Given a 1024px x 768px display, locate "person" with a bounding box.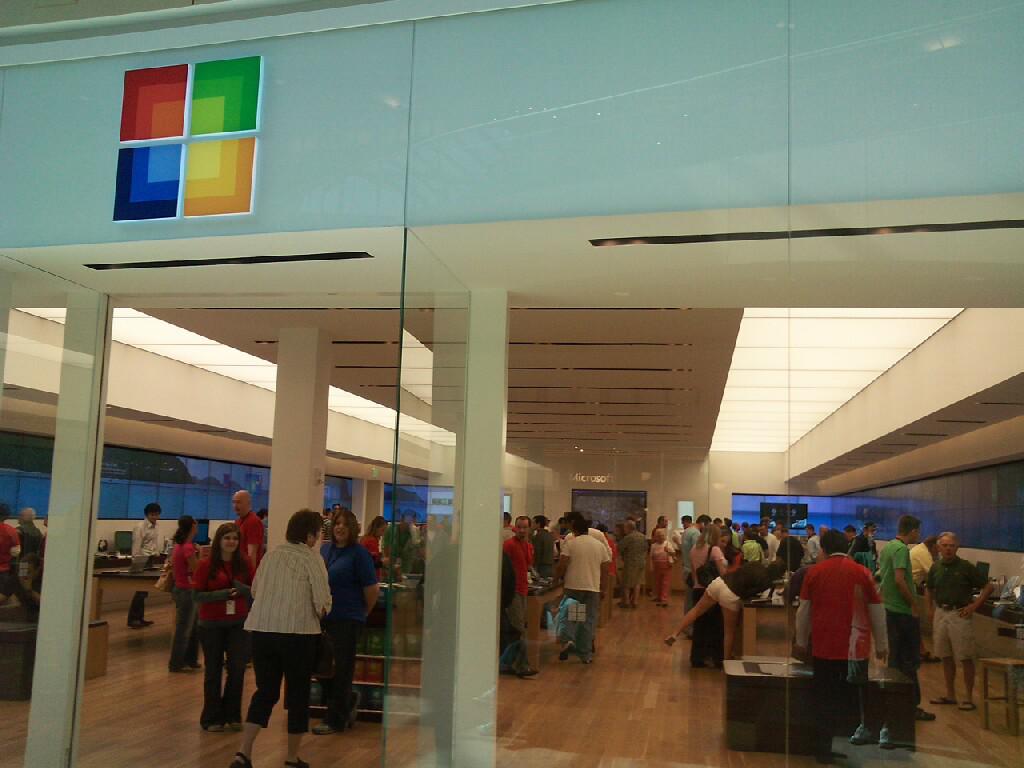
Located: Rect(229, 485, 270, 676).
